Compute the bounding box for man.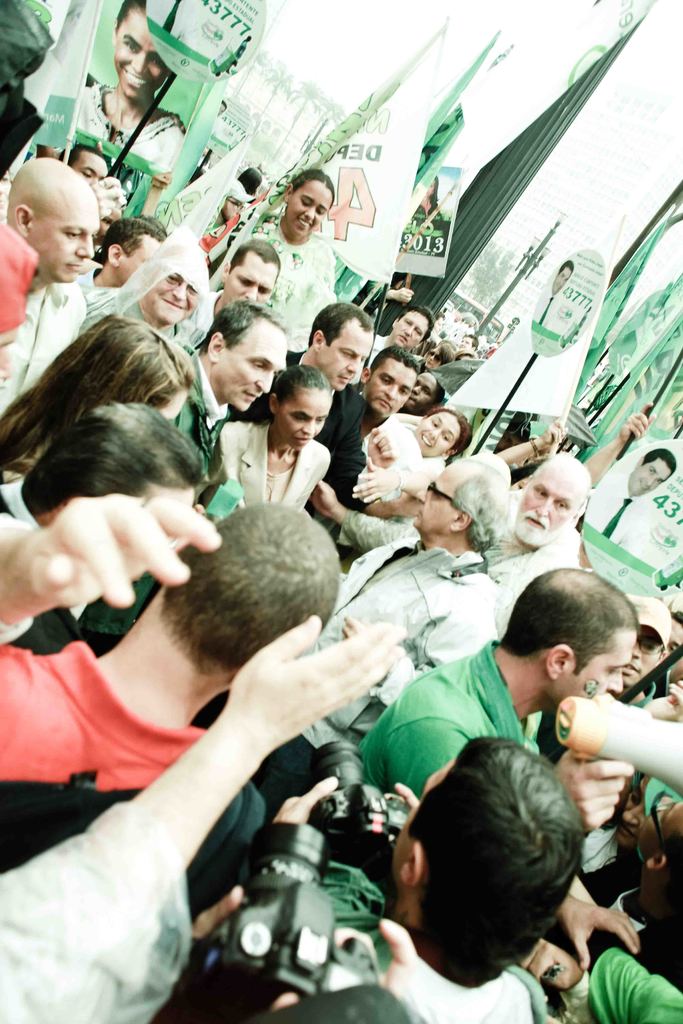
<region>358, 705, 643, 1014</region>.
